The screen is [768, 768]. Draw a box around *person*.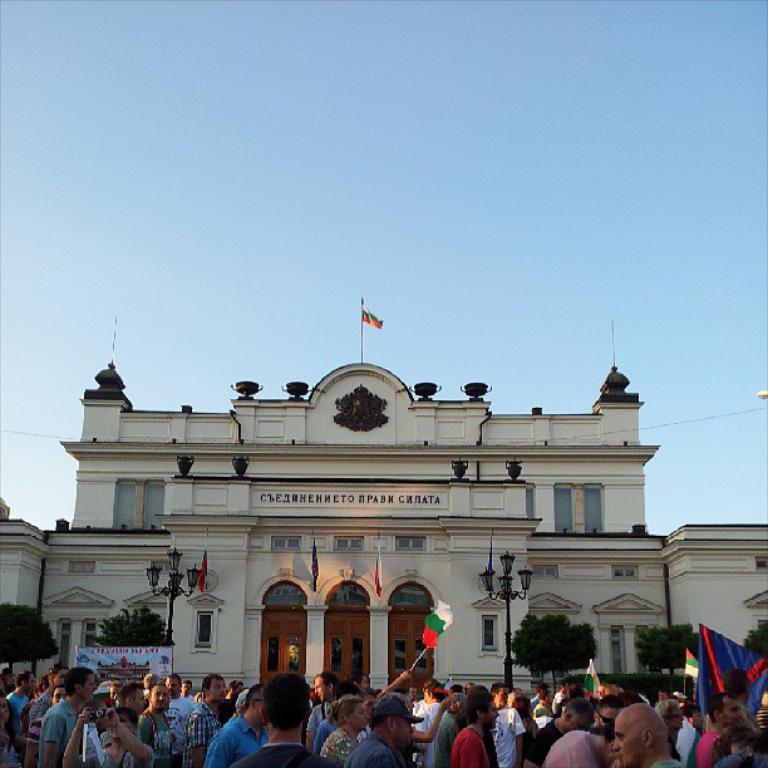
box=[236, 674, 344, 767].
